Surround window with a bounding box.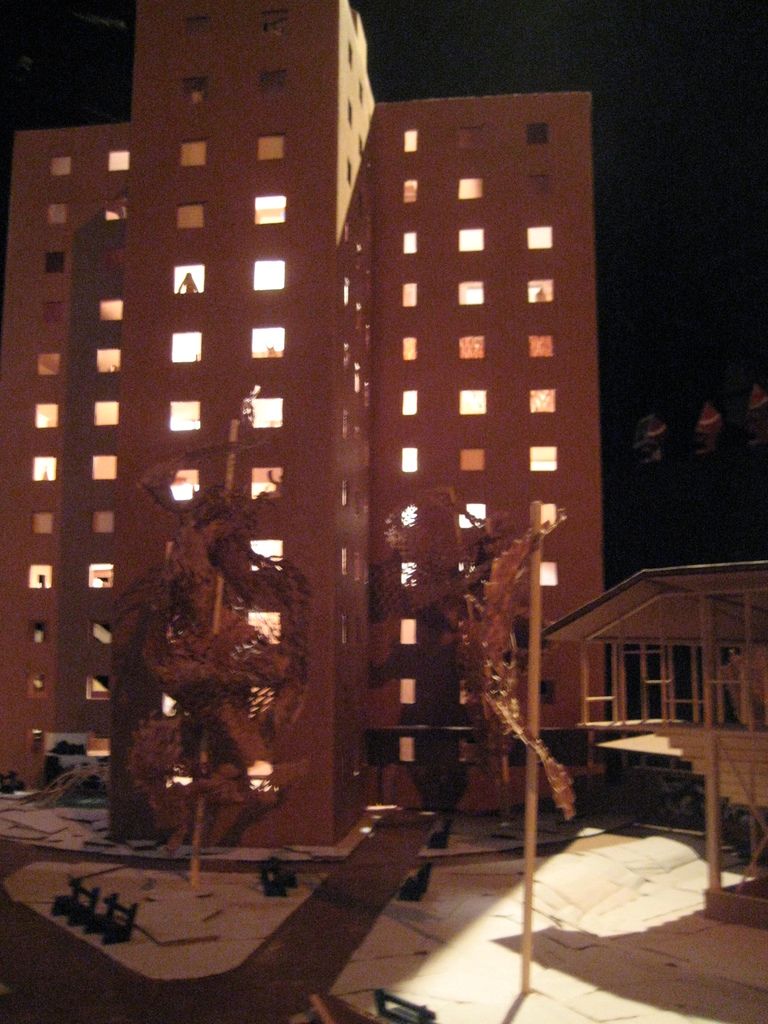
<bbox>175, 204, 202, 227</bbox>.
